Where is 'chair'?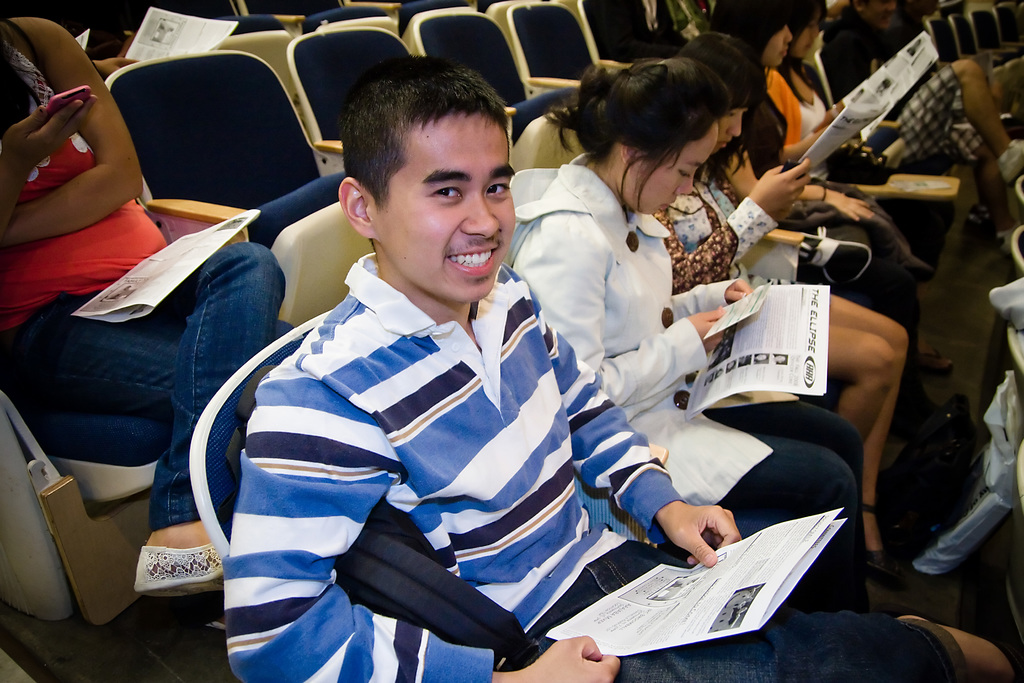
left=1009, top=226, right=1023, bottom=296.
